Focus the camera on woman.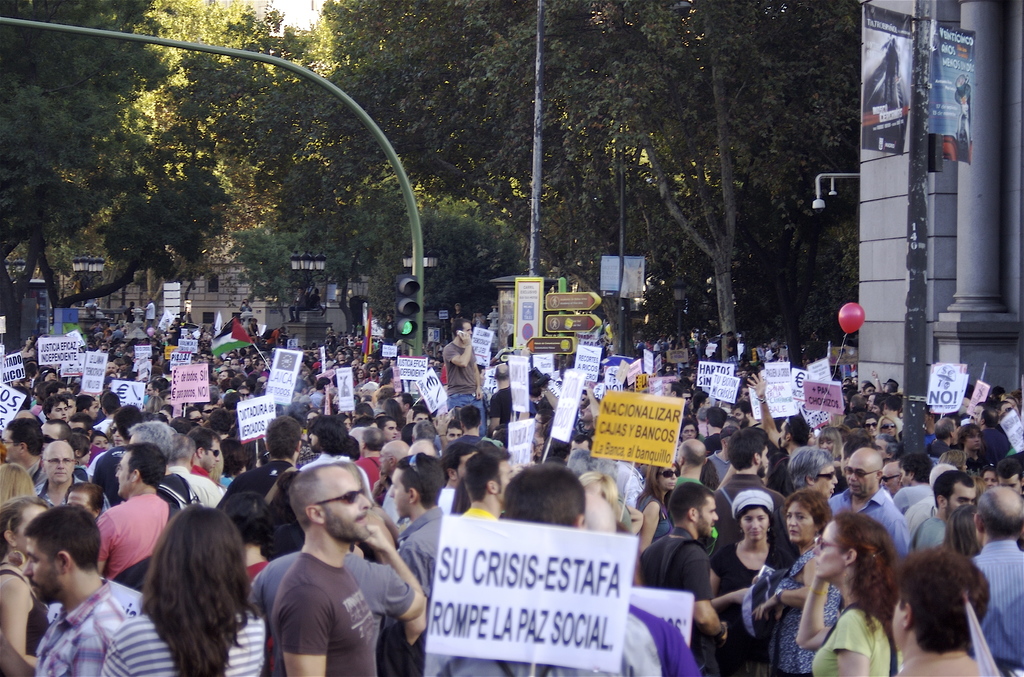
Focus region: rect(95, 503, 268, 676).
